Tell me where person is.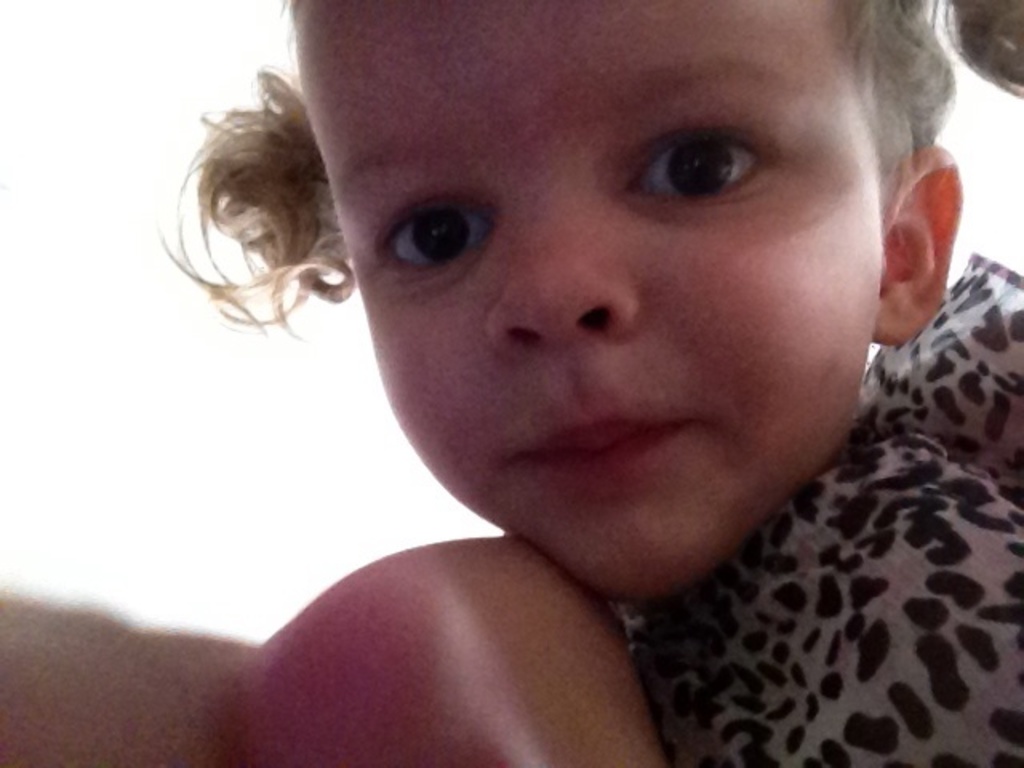
person is at 104,0,1008,757.
